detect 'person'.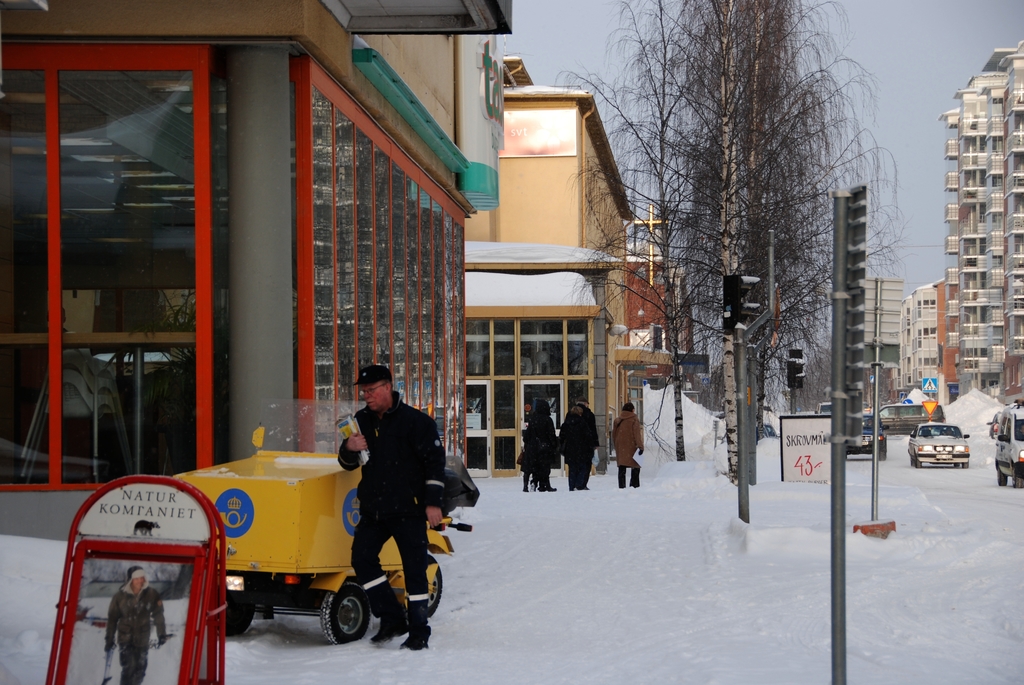
Detected at bbox=(521, 398, 557, 492).
